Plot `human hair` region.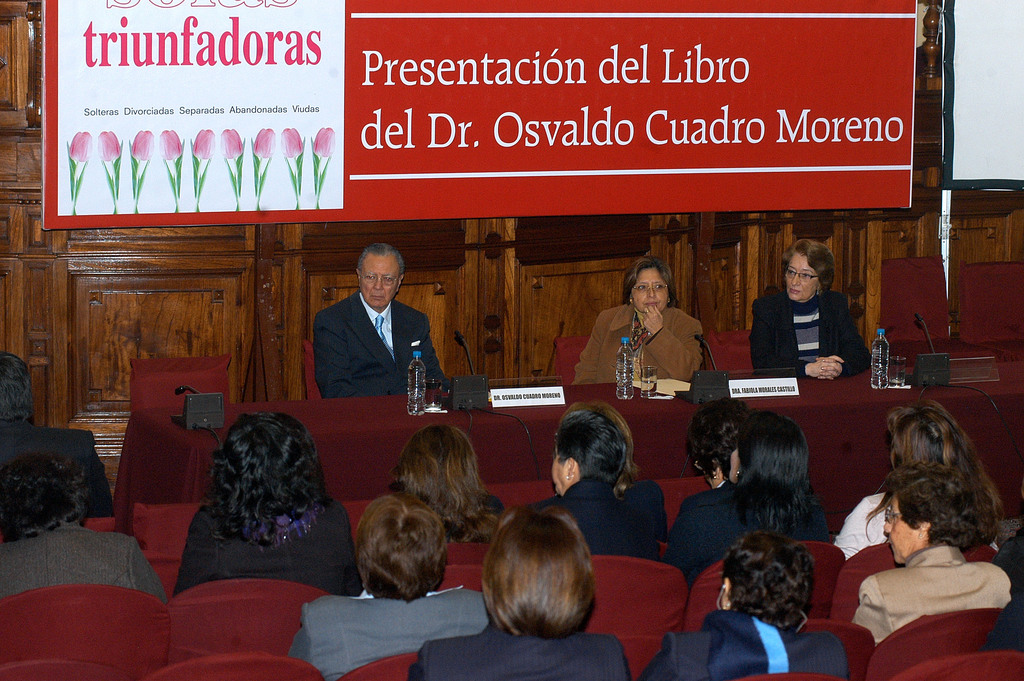
Plotted at <bbox>722, 411, 822, 532</bbox>.
